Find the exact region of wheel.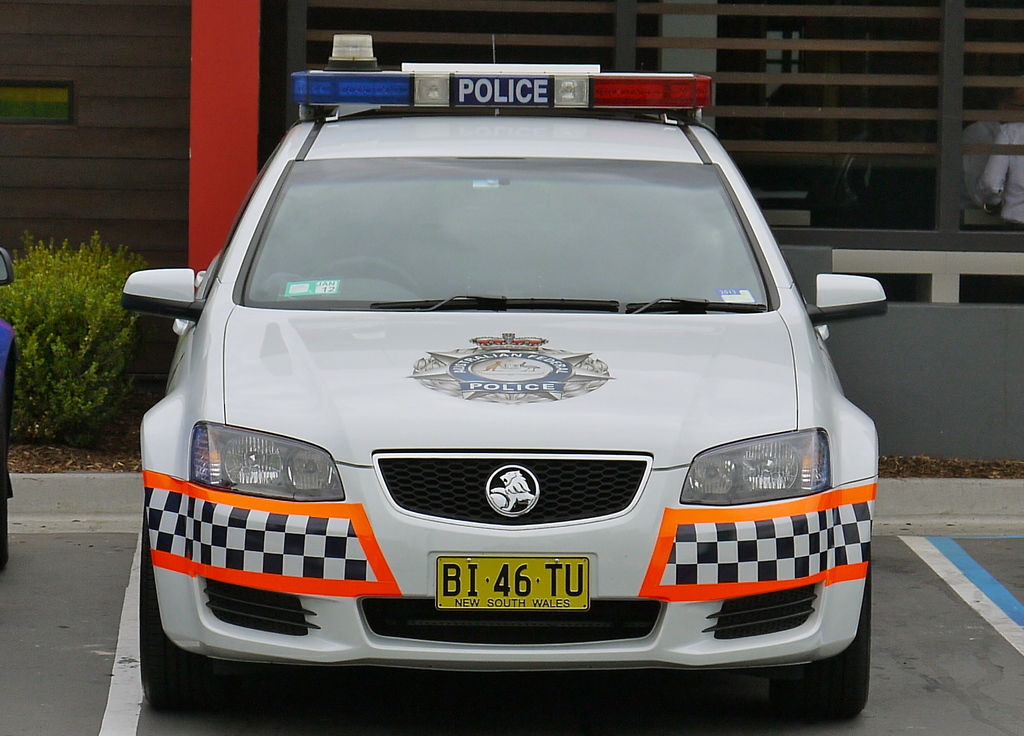
Exact region: box=[131, 513, 223, 715].
